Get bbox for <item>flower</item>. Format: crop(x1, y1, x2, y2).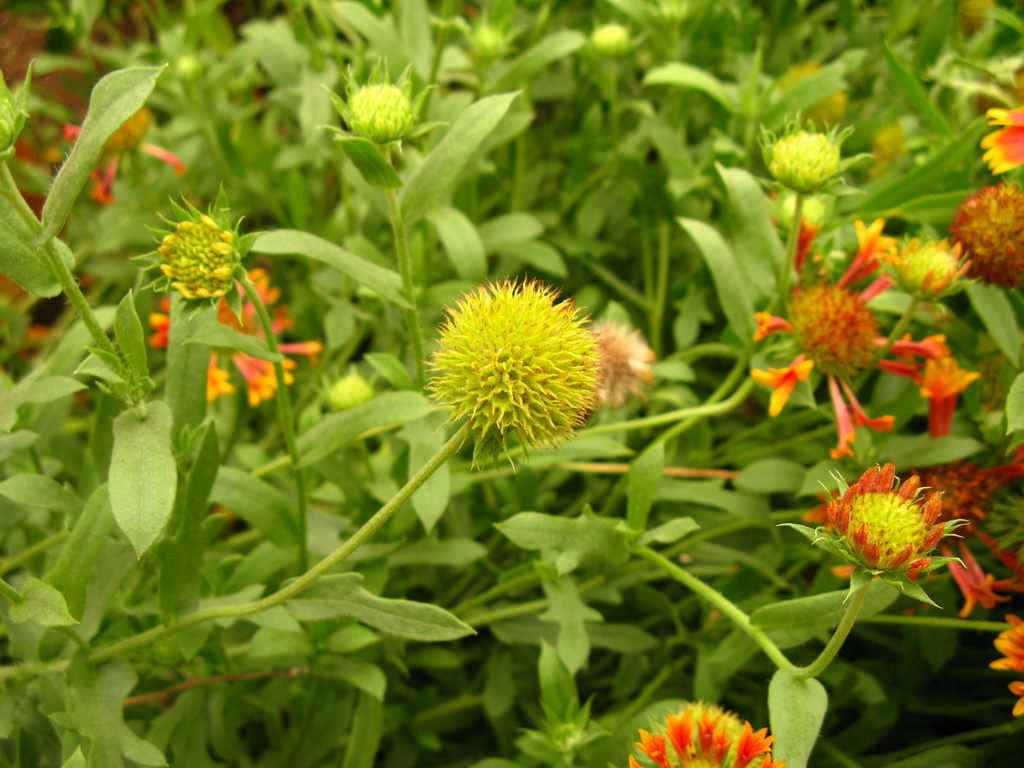
crop(582, 11, 641, 60).
